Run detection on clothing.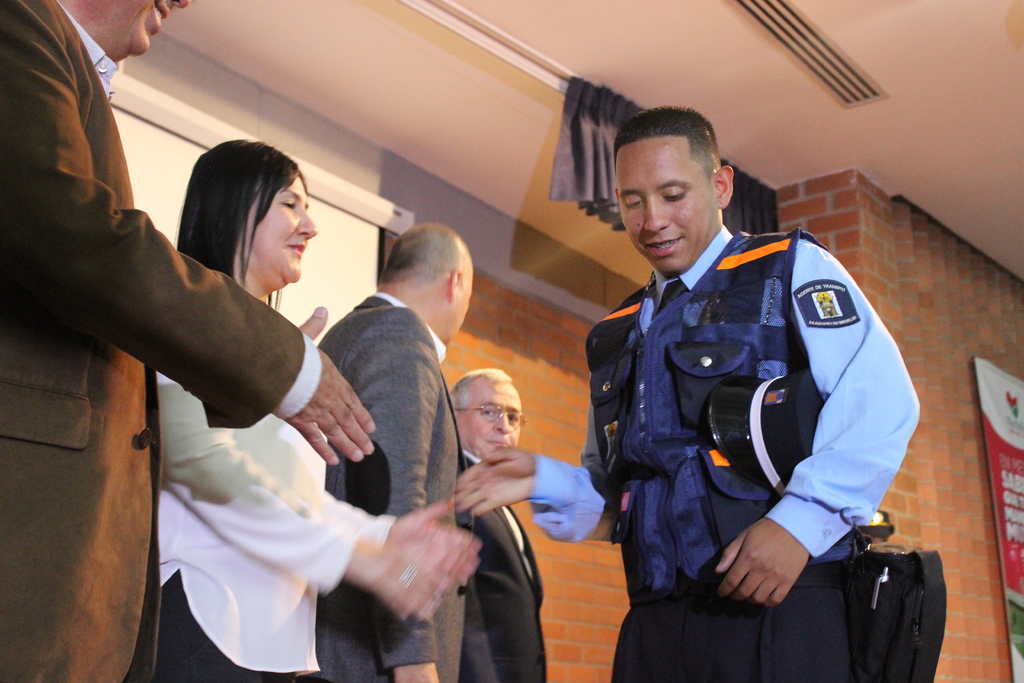
Result: [461,450,552,682].
